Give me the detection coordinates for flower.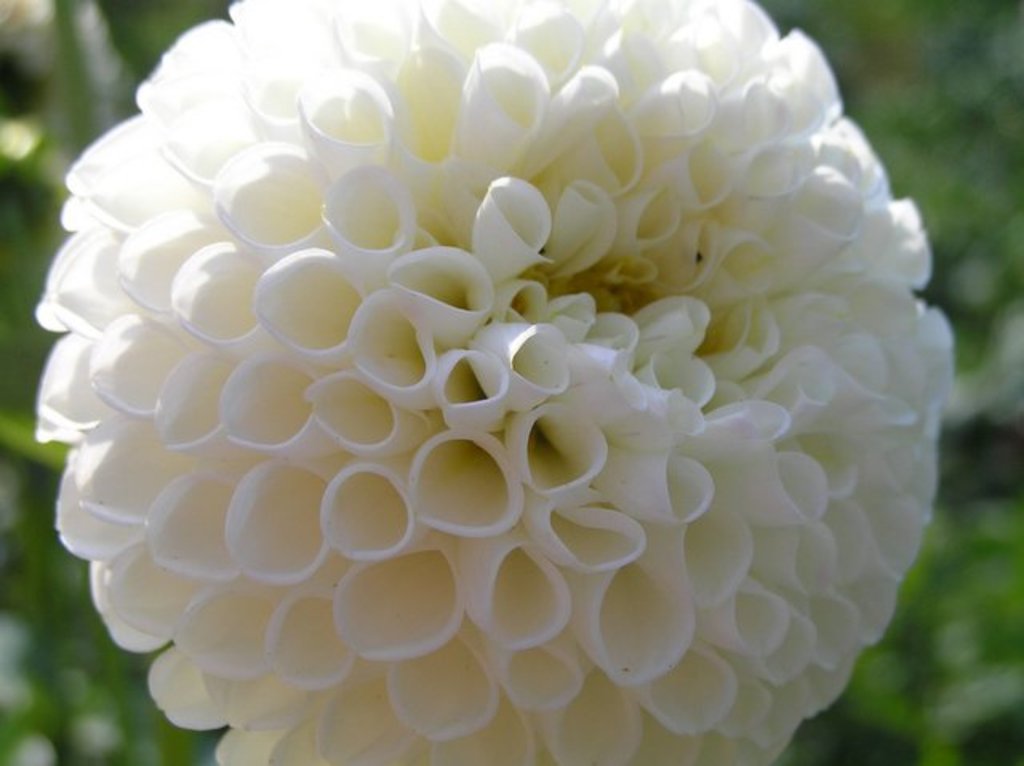
crop(29, 0, 949, 764).
